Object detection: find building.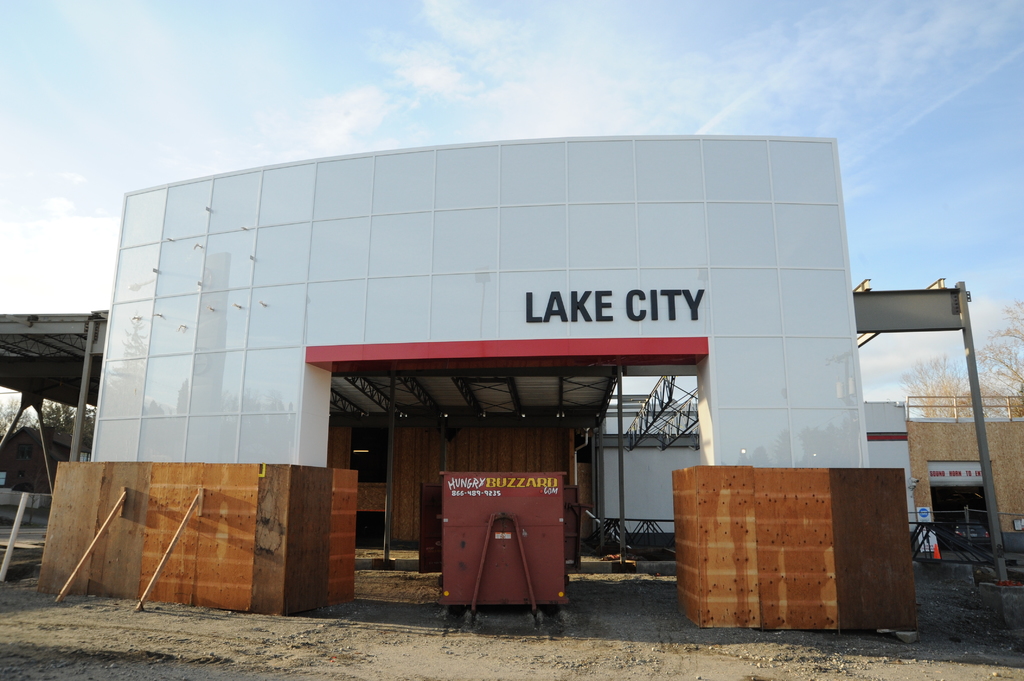
x1=0 y1=136 x2=1022 y2=633.
